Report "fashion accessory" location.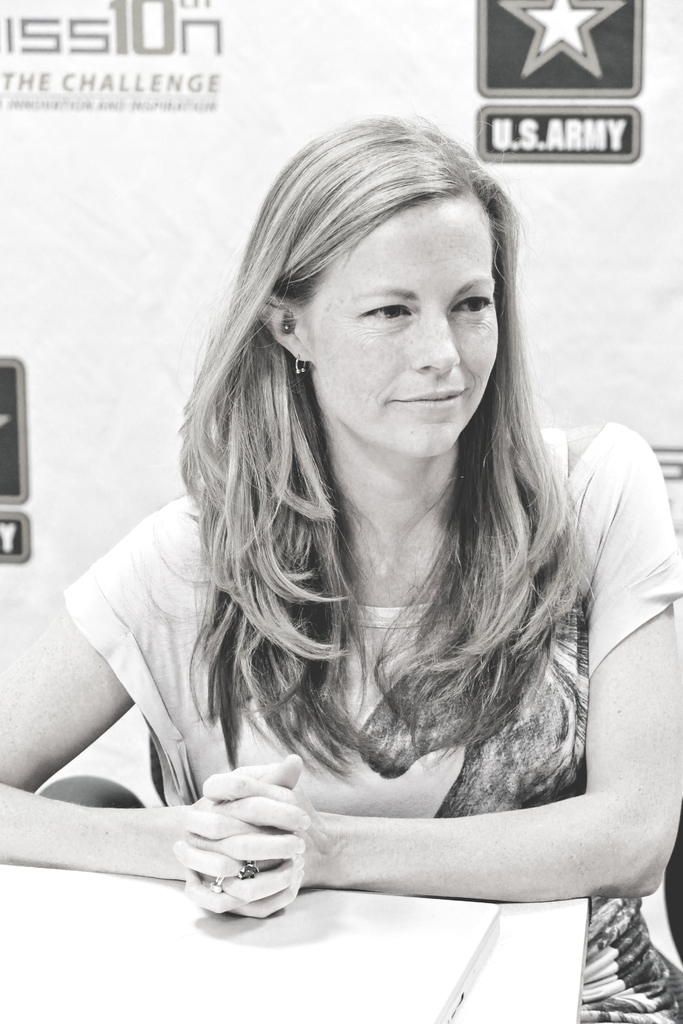
Report: box(292, 351, 308, 377).
